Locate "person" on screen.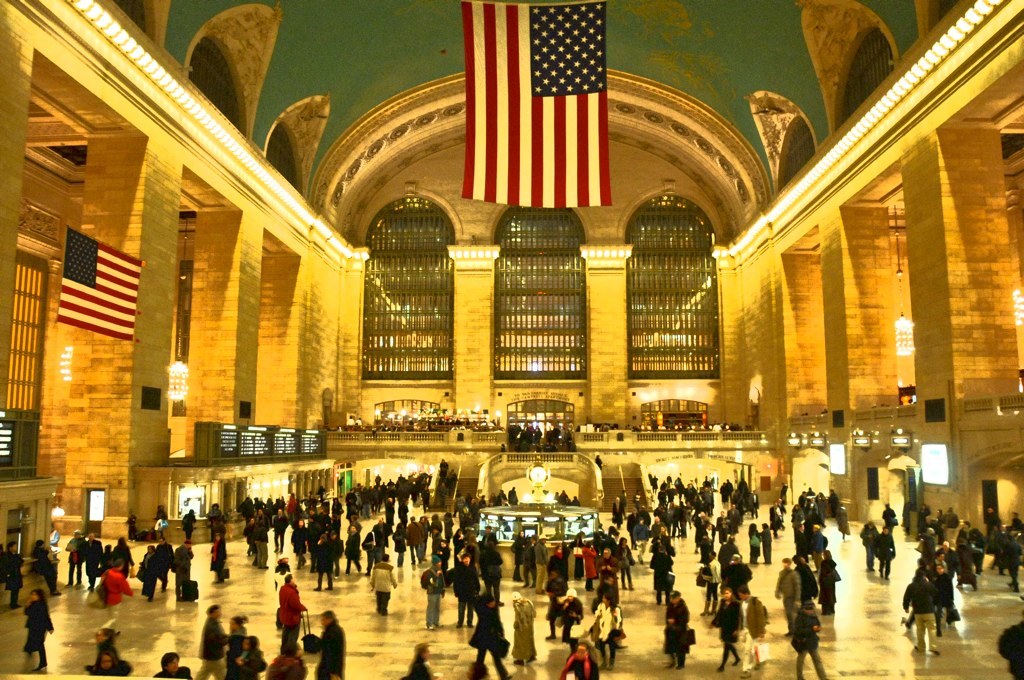
On screen at bbox=(664, 580, 694, 667).
